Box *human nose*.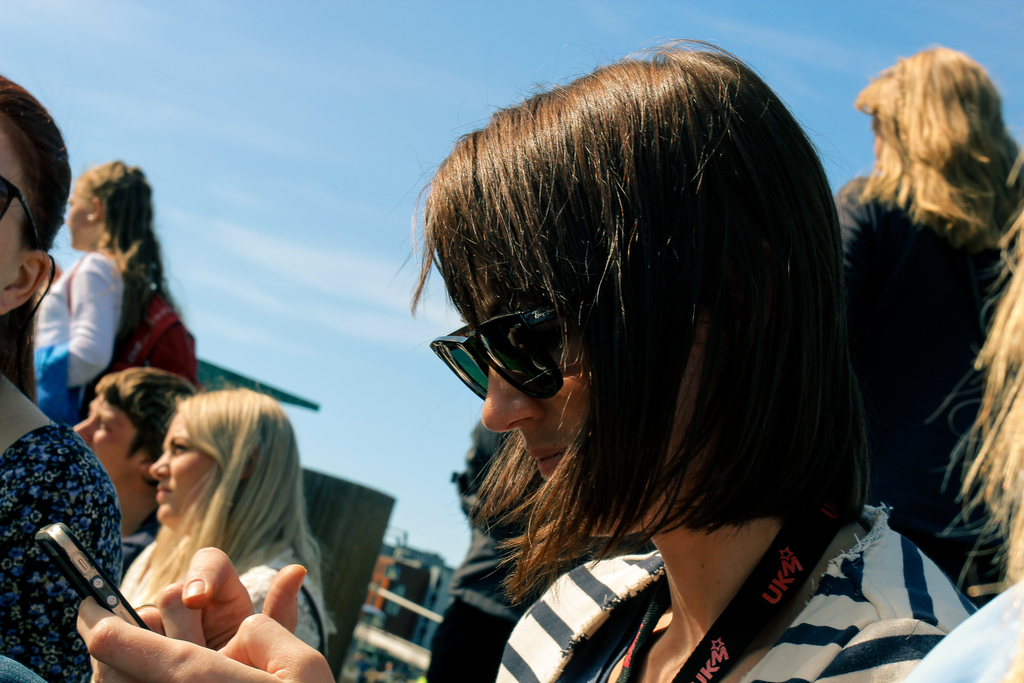
72/417/92/442.
